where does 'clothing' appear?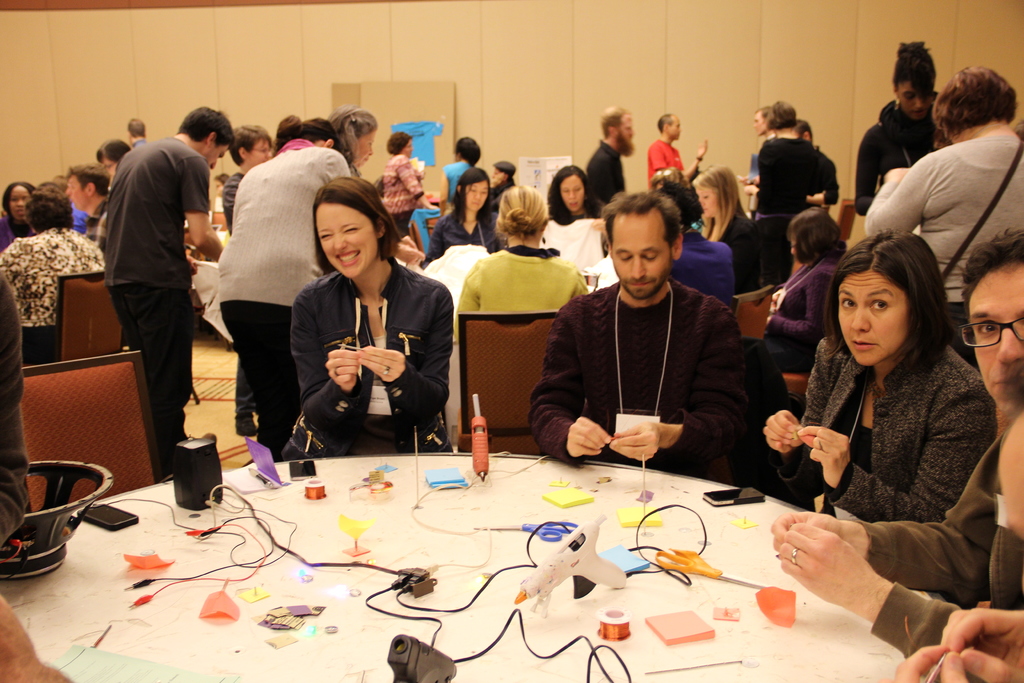
Appears at (445,158,470,211).
